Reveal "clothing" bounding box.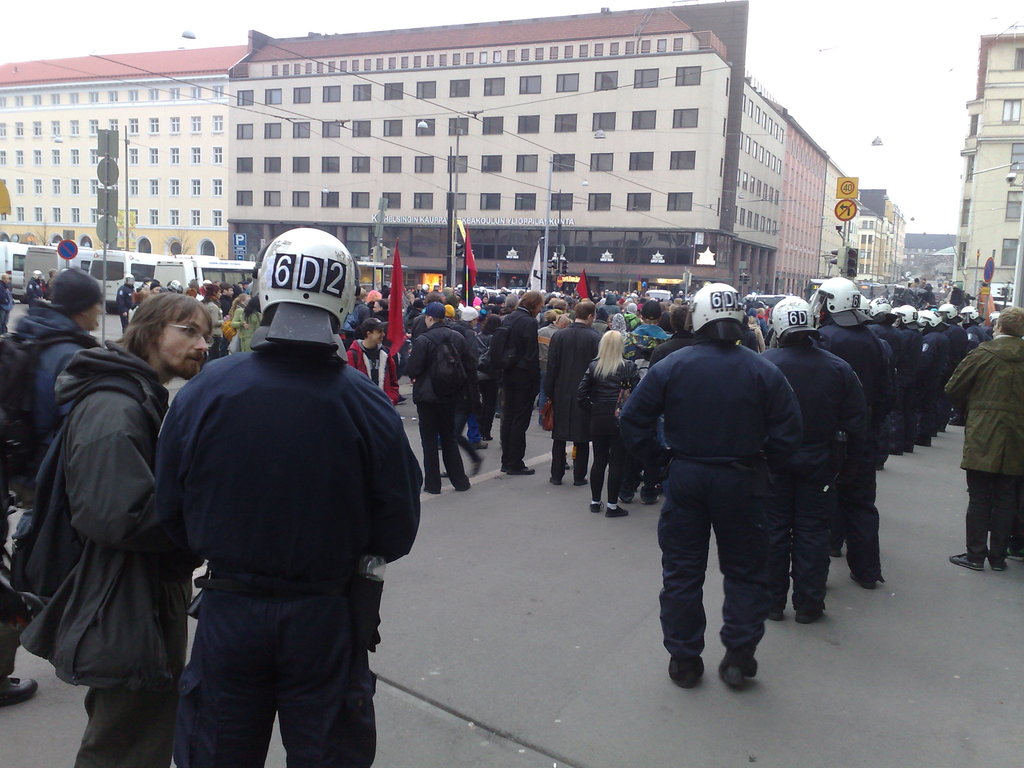
Revealed: crop(763, 342, 871, 614).
